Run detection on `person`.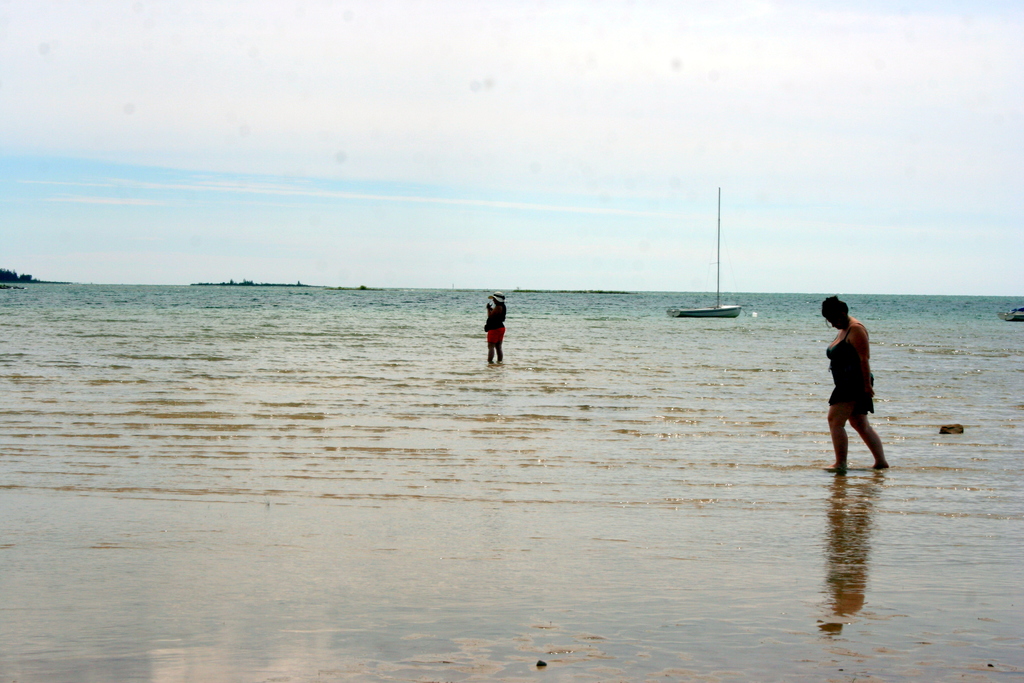
Result: [left=485, top=290, right=508, bottom=356].
